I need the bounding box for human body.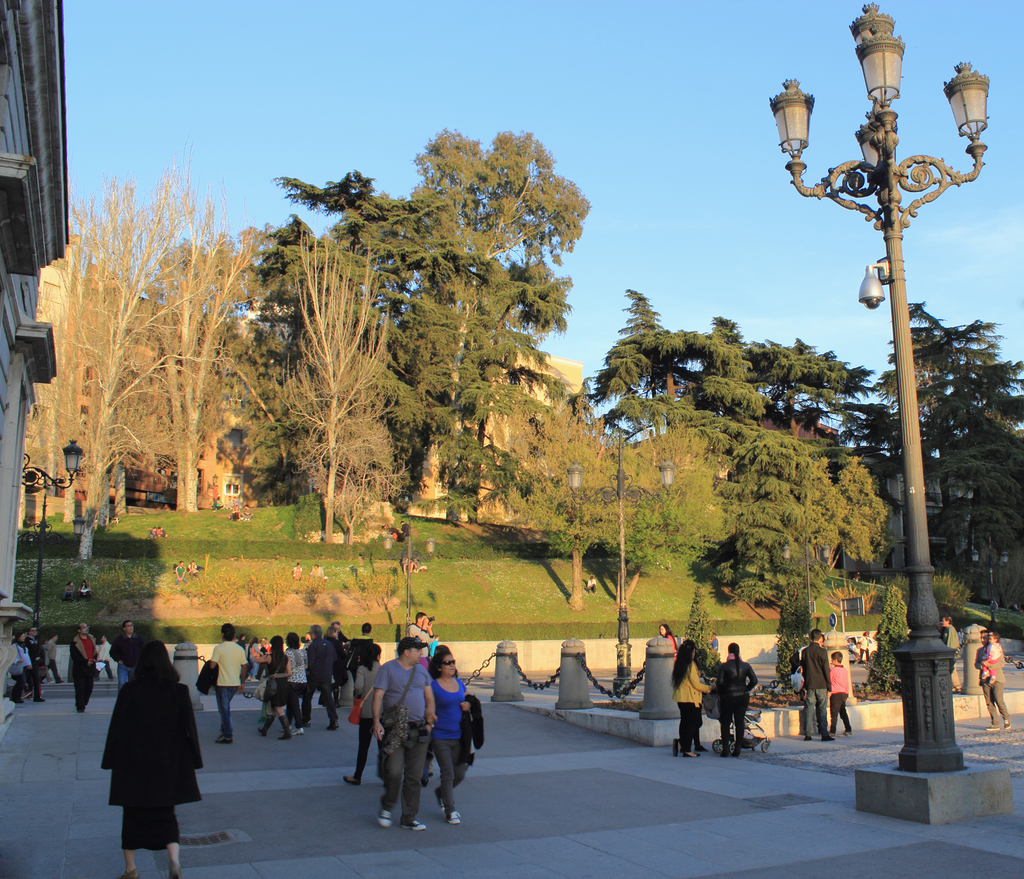
Here it is: 423 643 483 822.
